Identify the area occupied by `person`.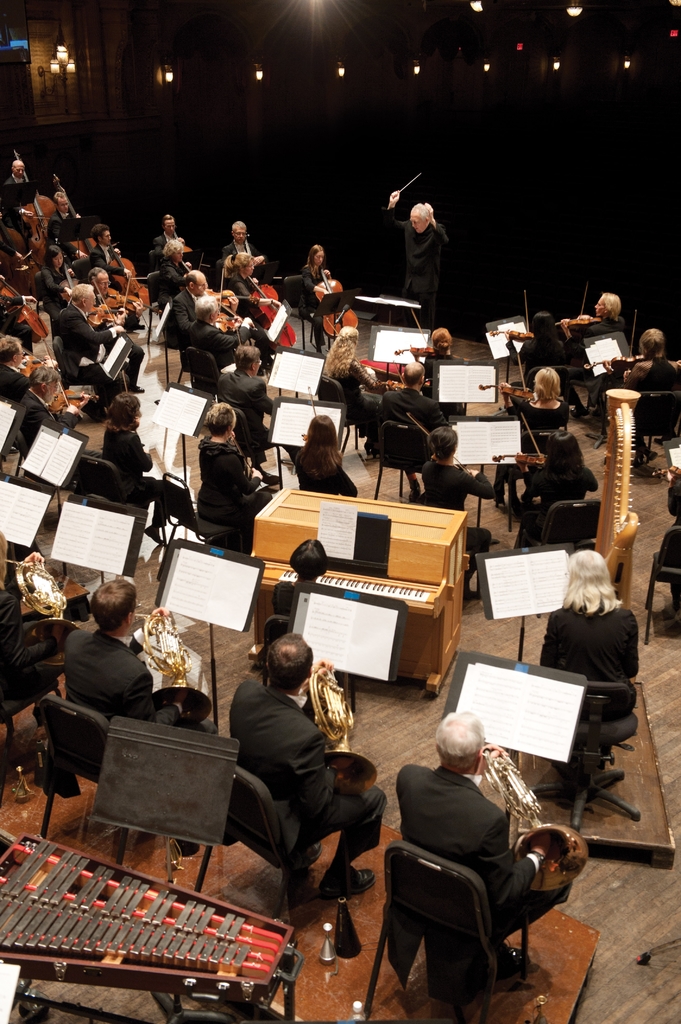
Area: crop(0, 328, 35, 386).
